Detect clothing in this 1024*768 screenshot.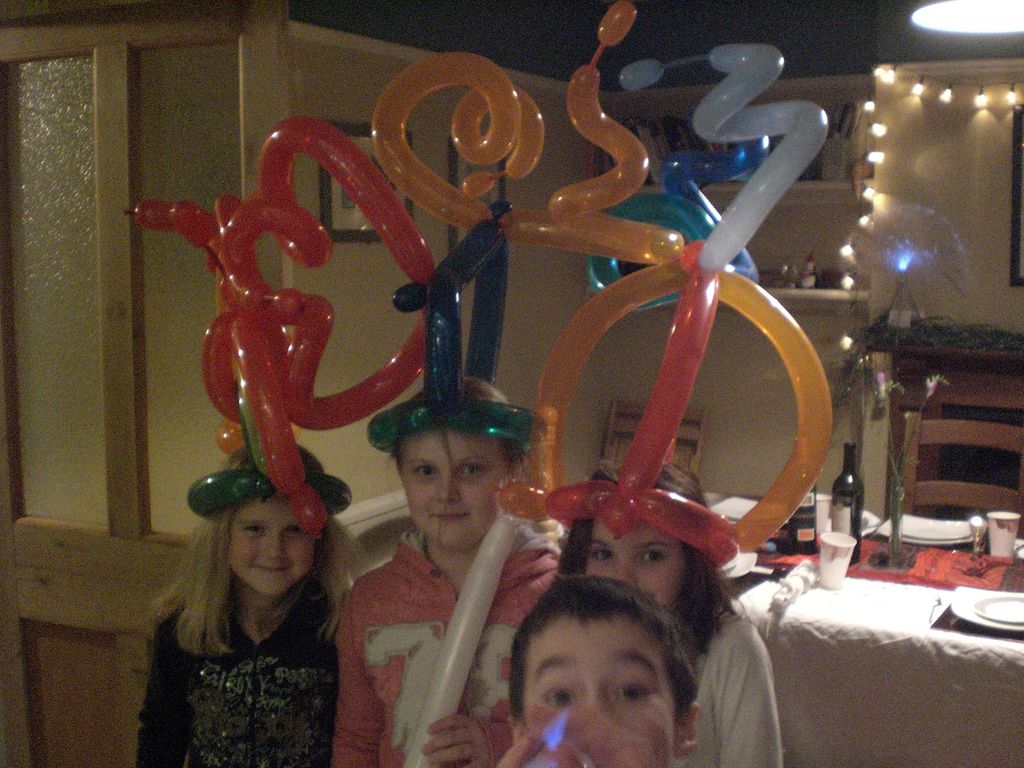
Detection: Rect(584, 575, 783, 767).
